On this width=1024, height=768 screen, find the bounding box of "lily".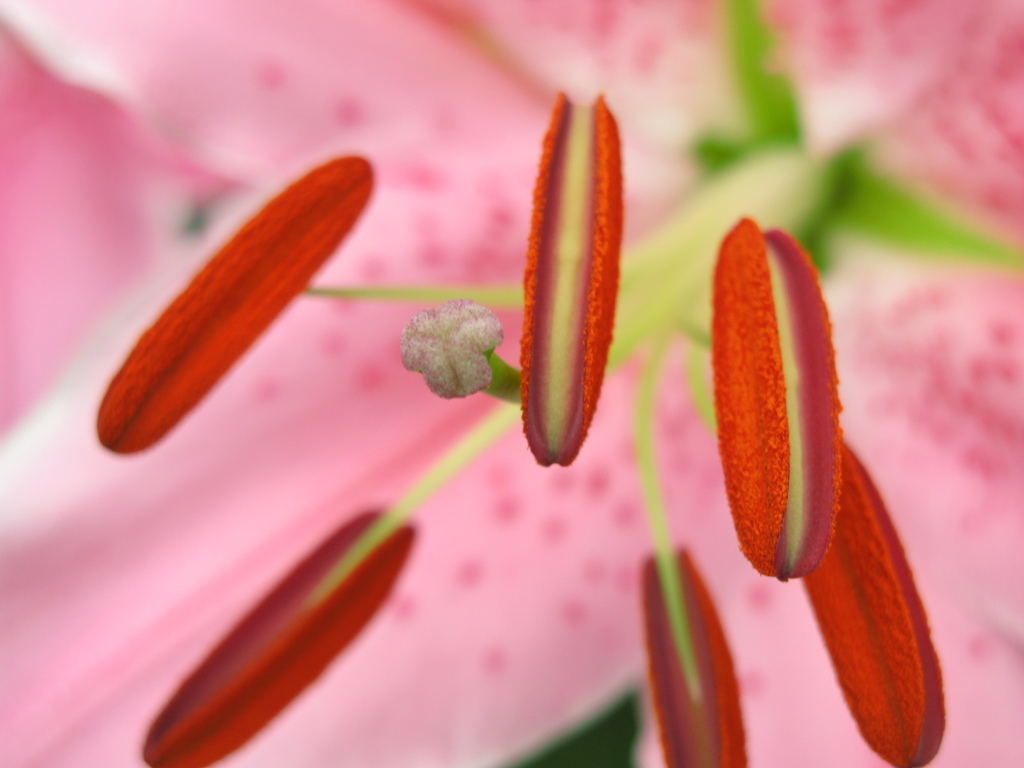
Bounding box: <box>0,0,1023,767</box>.
